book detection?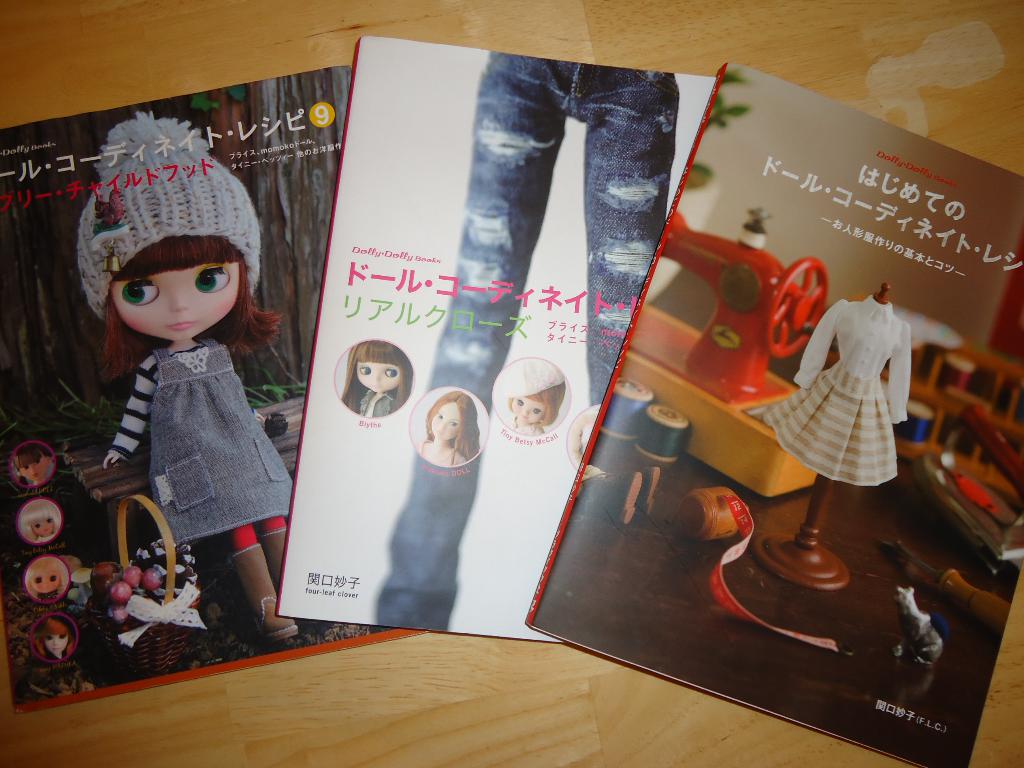
bbox=[0, 61, 435, 722]
